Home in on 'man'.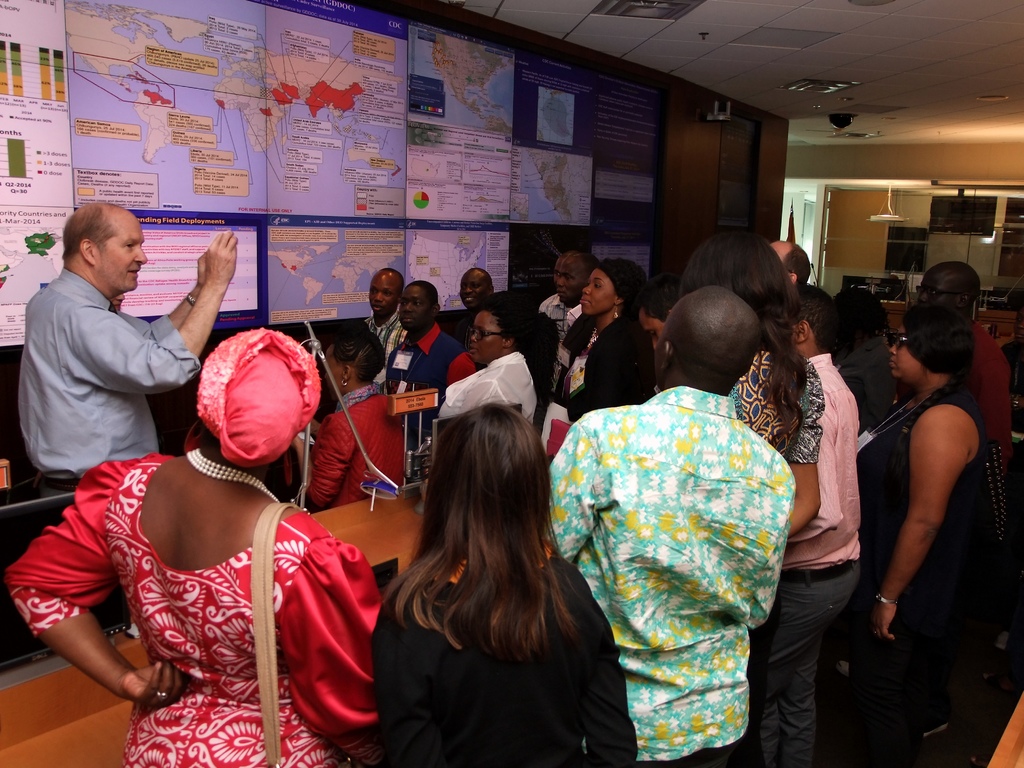
Homed in at bbox=[541, 274, 822, 767].
